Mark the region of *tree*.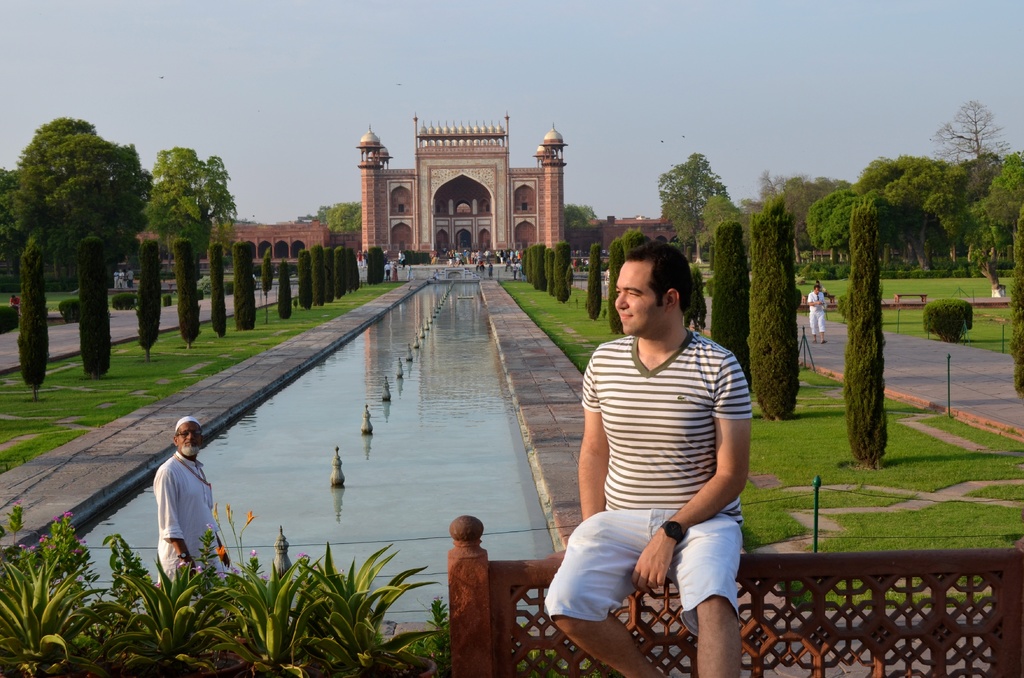
Region: <region>123, 130, 236, 309</region>.
